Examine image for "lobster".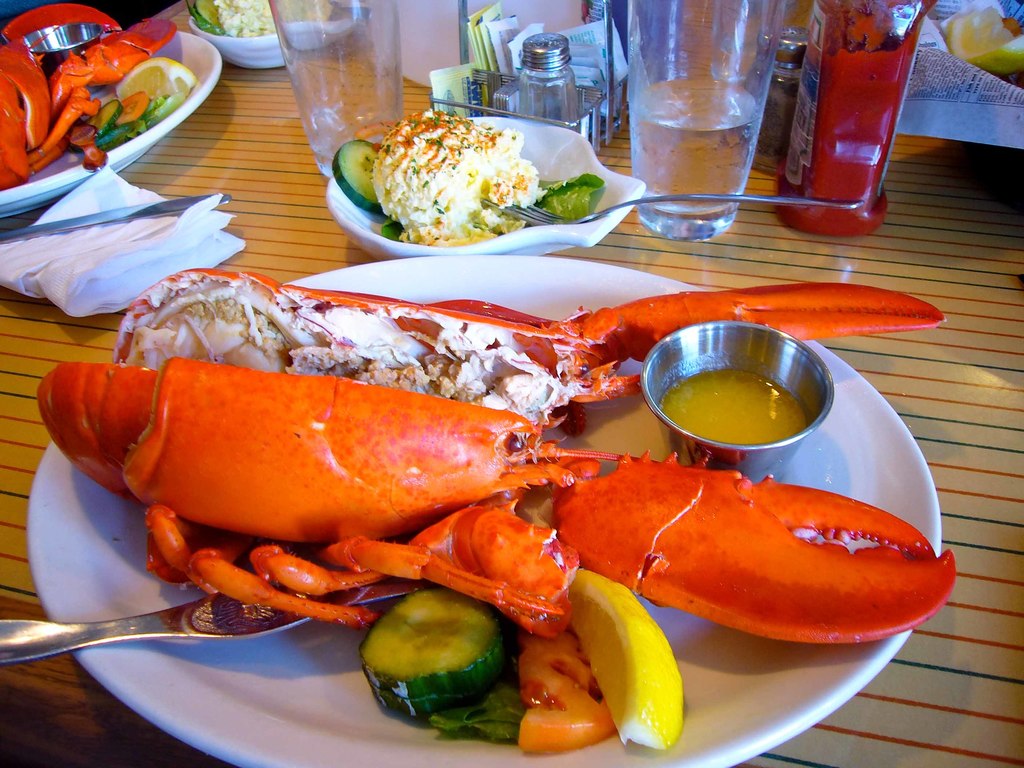
Examination result: (0, 27, 175, 192).
